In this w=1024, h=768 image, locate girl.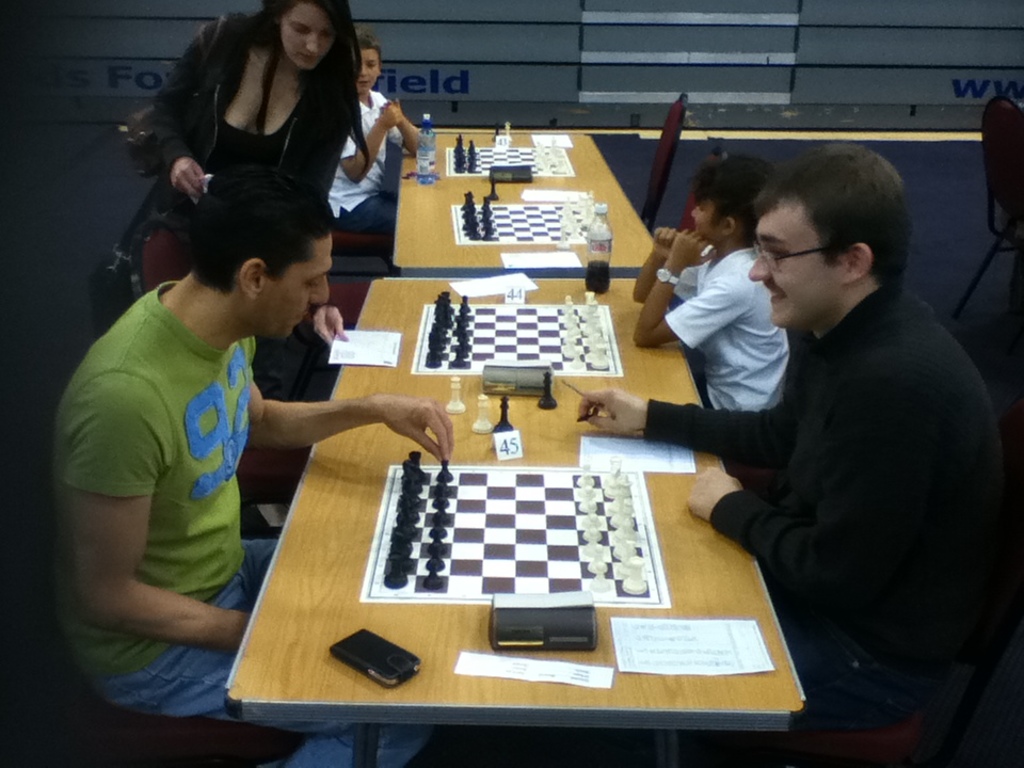
Bounding box: <bbox>95, 0, 369, 468</bbox>.
